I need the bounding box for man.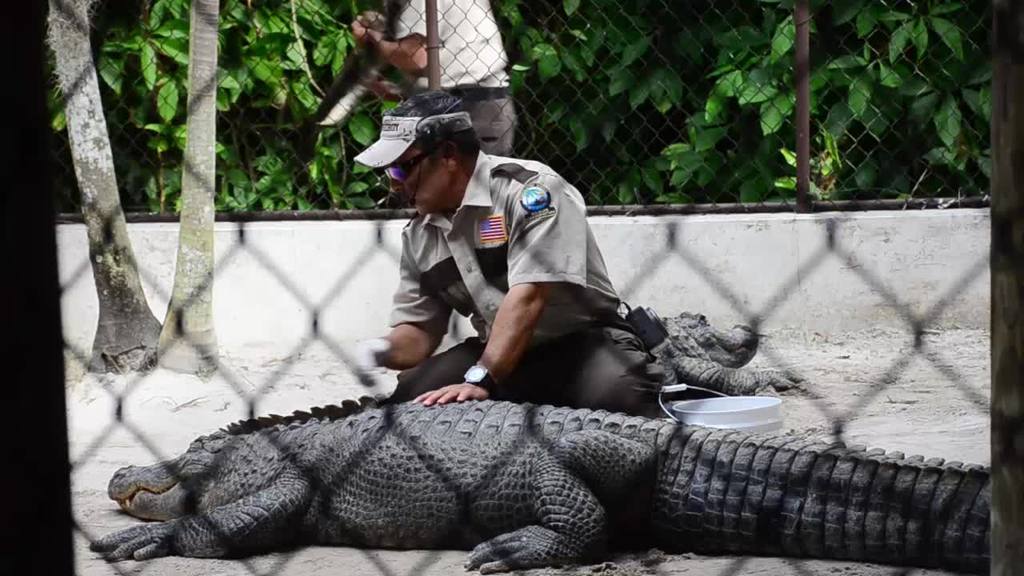
Here it is: Rect(352, 0, 518, 138).
